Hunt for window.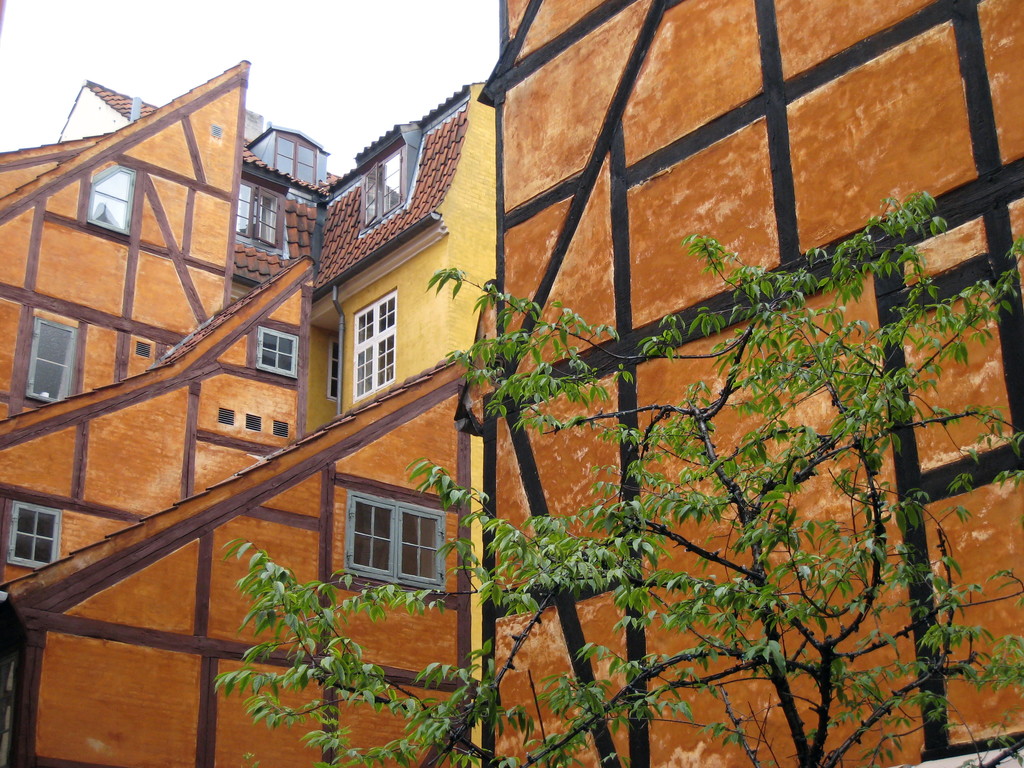
Hunted down at Rect(25, 321, 83, 410).
